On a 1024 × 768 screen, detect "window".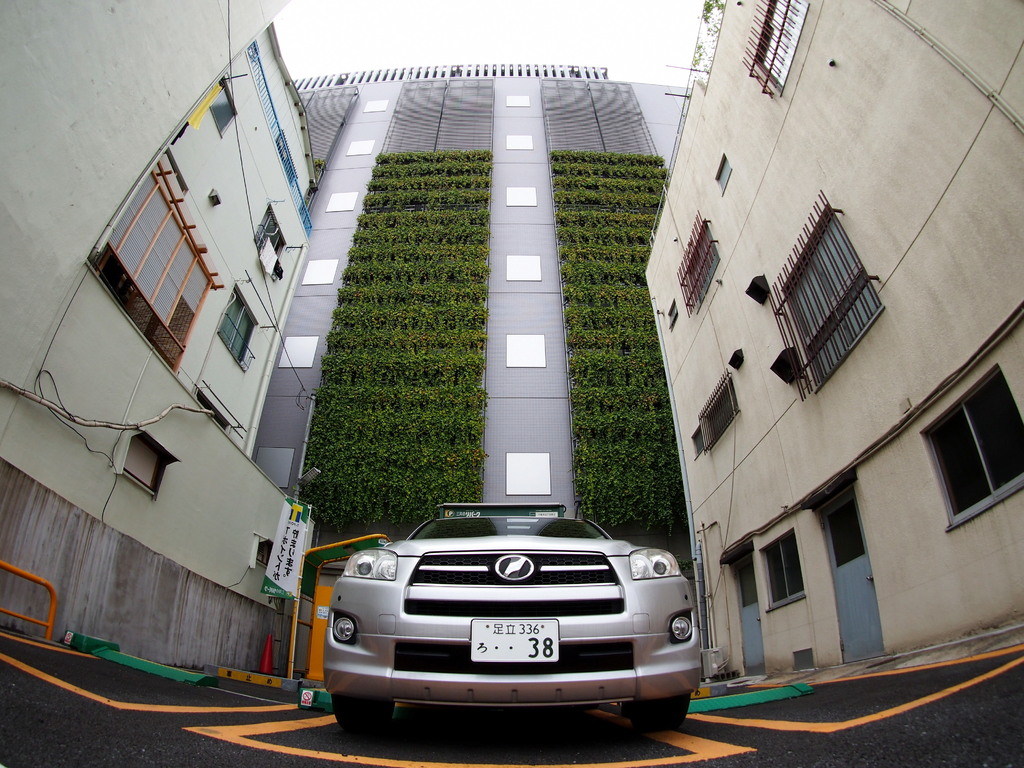
{"x1": 703, "y1": 374, "x2": 743, "y2": 450}.
